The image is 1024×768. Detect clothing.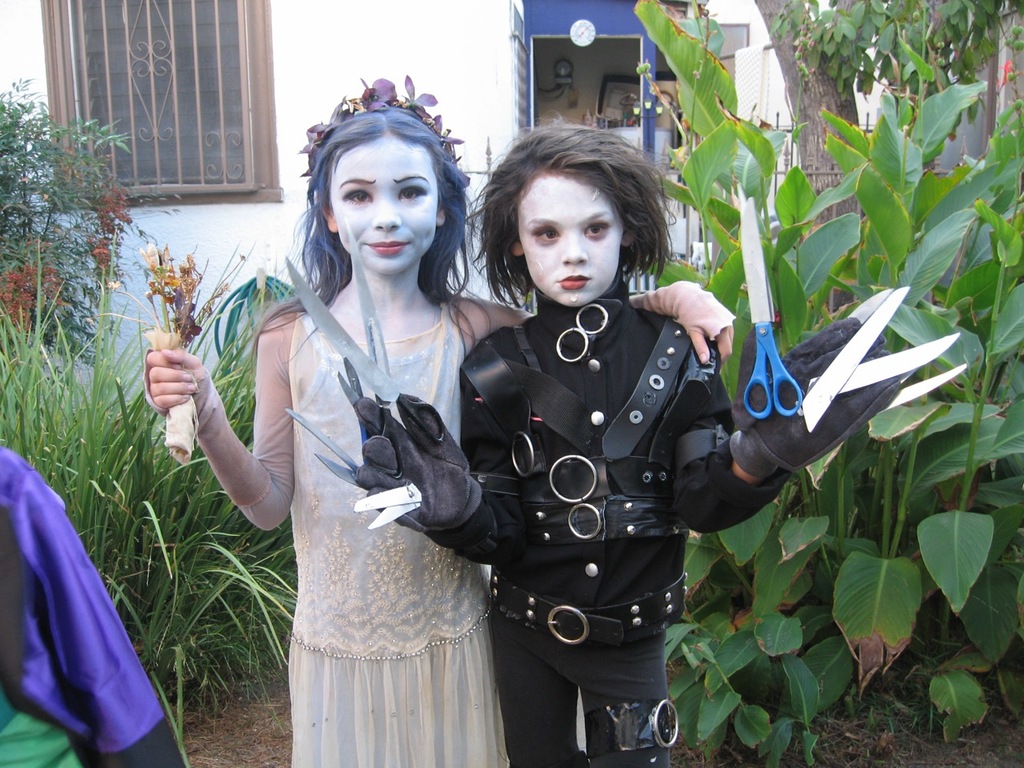
Detection: region(0, 435, 179, 767).
